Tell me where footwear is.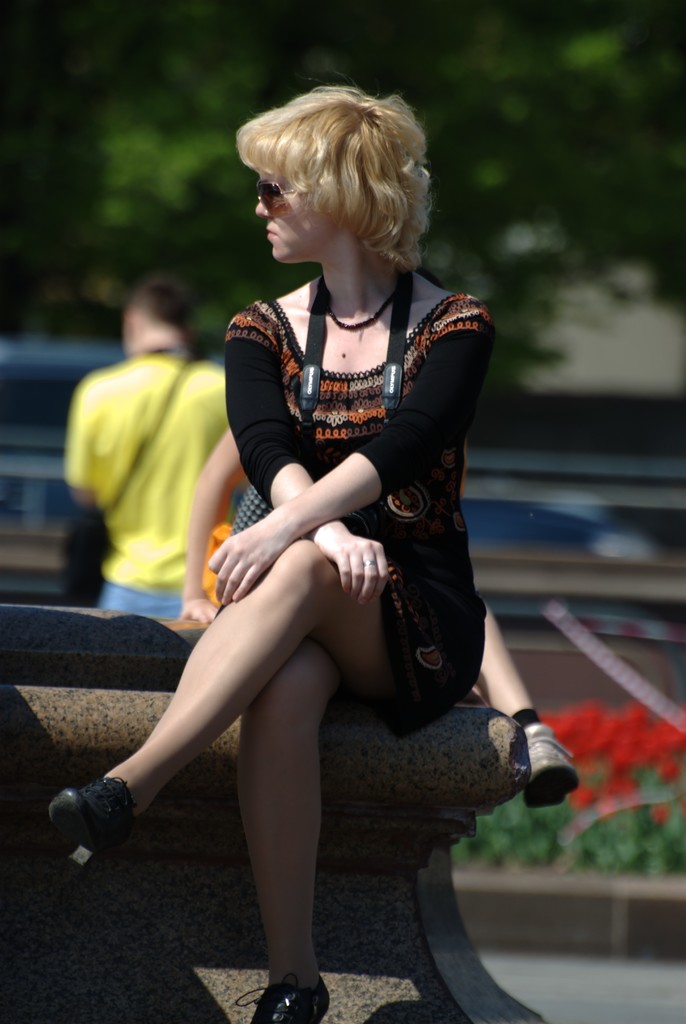
footwear is at 234/972/332/1023.
